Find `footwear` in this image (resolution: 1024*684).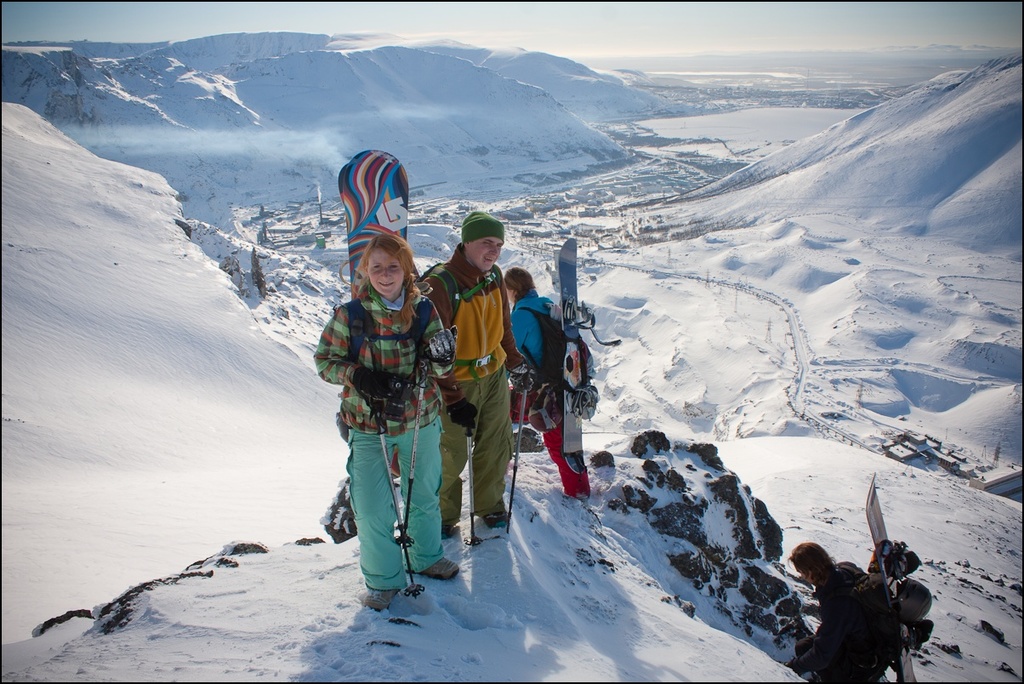
l=361, t=585, r=401, b=607.
